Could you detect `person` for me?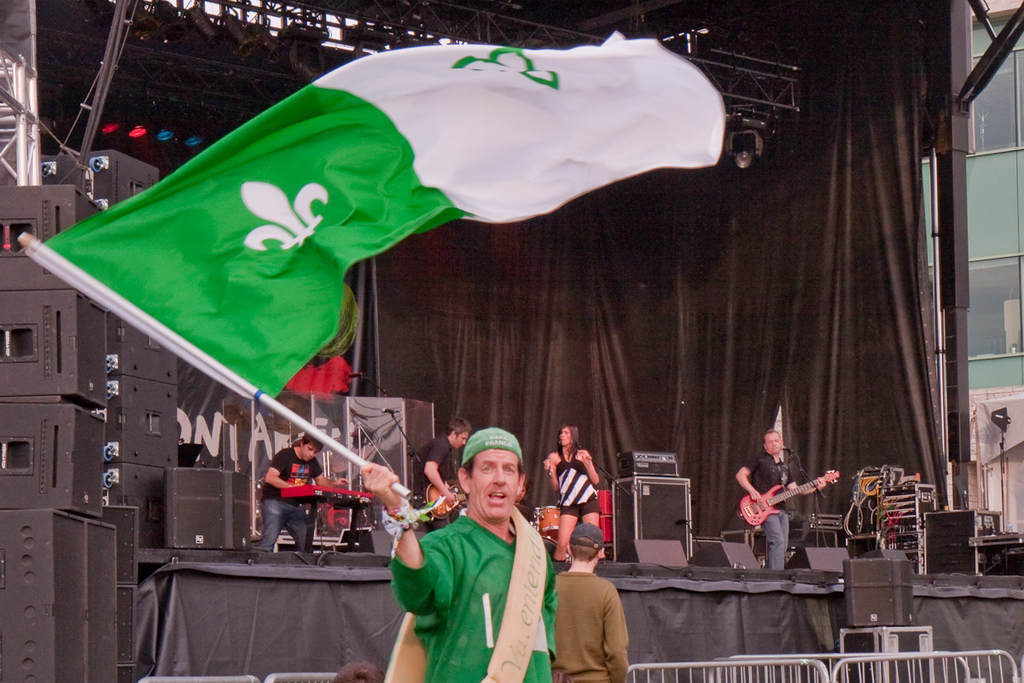
Detection result: [546, 428, 597, 561].
